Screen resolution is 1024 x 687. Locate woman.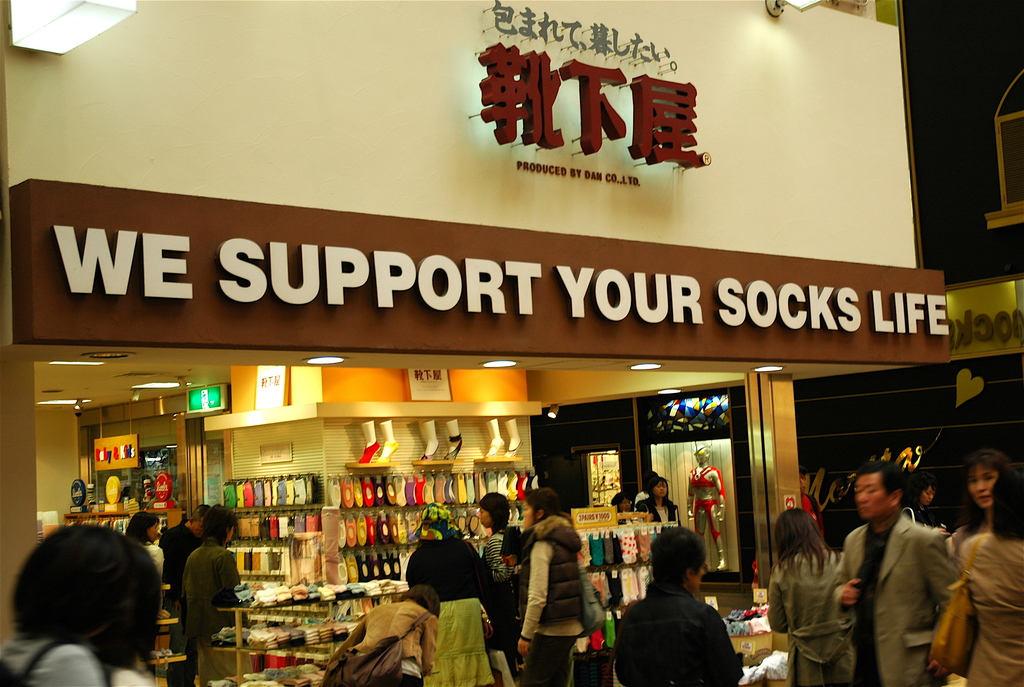
bbox(330, 583, 435, 686).
